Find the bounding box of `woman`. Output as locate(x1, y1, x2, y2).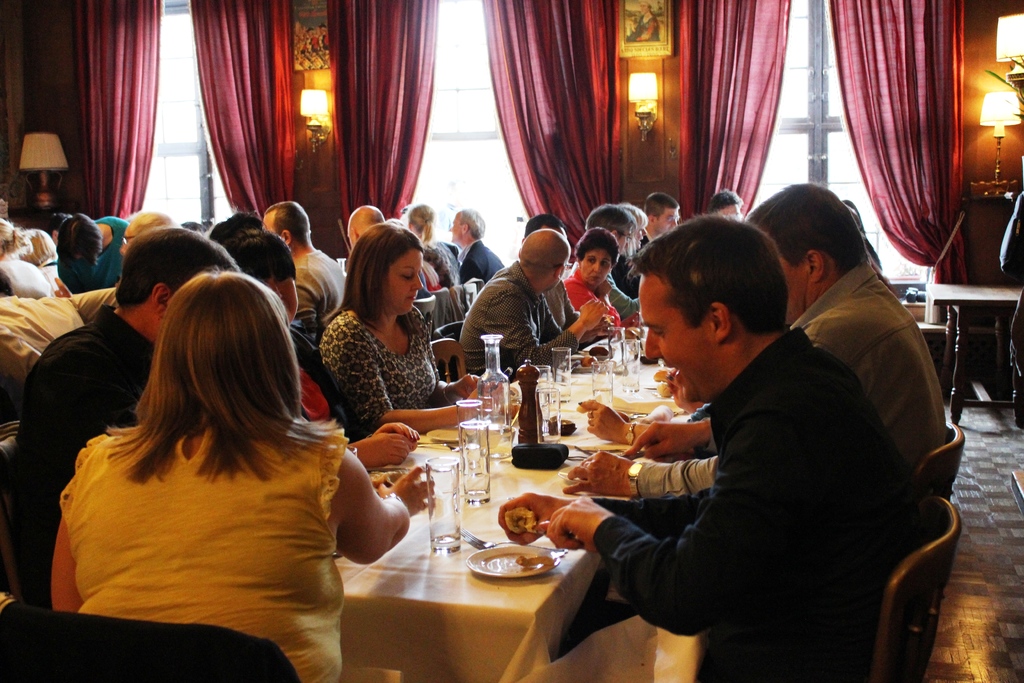
locate(55, 213, 131, 297).
